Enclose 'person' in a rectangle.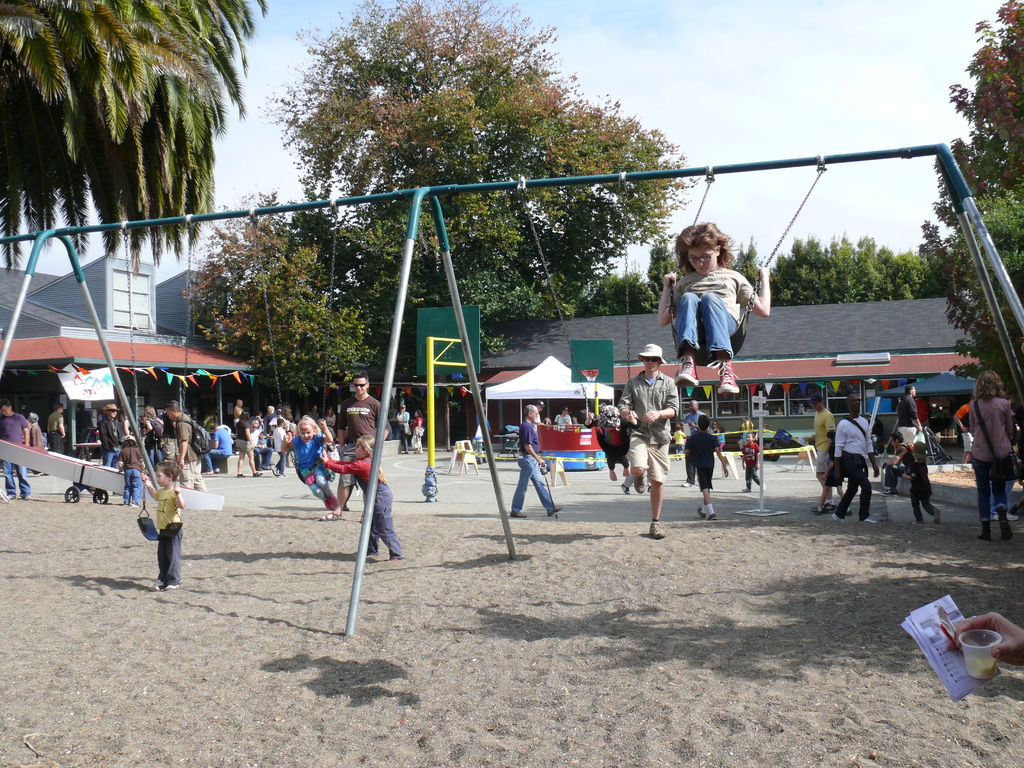
{"left": 904, "top": 442, "right": 945, "bottom": 528}.
